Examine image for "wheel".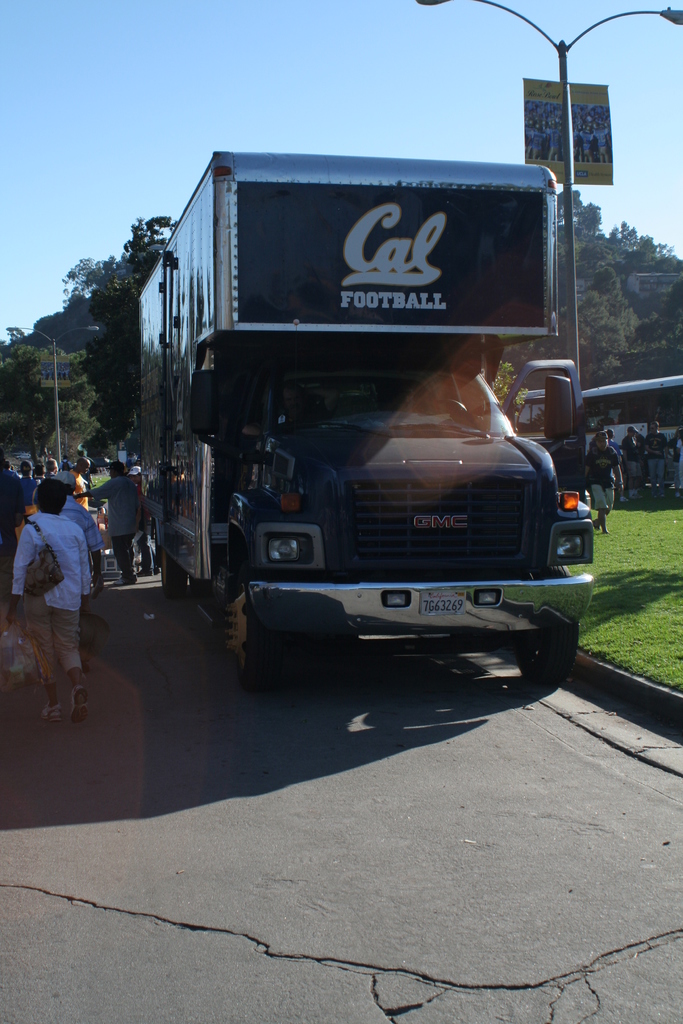
Examination result: pyautogui.locateOnScreen(159, 548, 186, 596).
